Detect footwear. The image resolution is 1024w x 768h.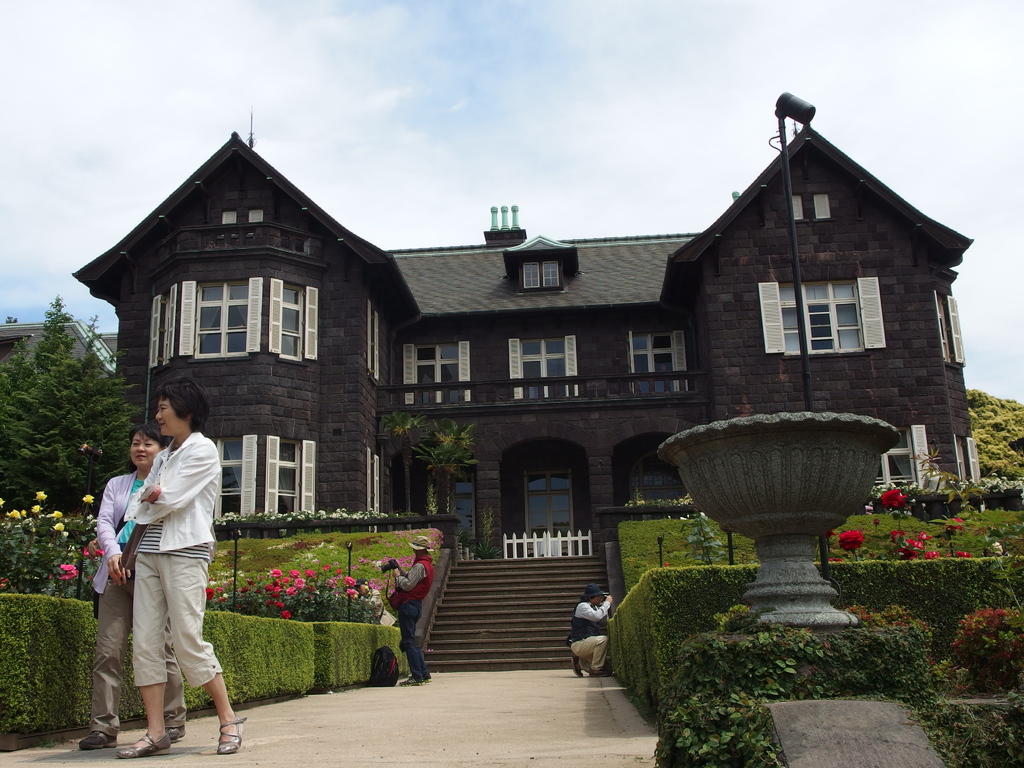
x1=426, y1=673, x2=430, y2=680.
